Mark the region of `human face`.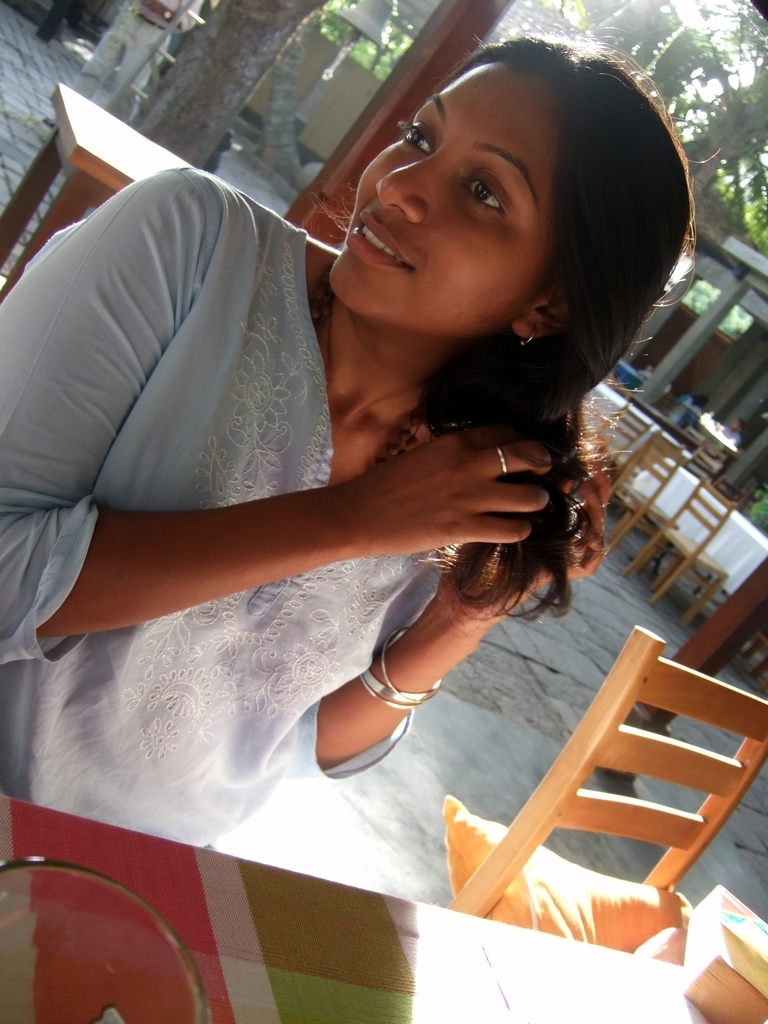
Region: crop(325, 75, 551, 332).
